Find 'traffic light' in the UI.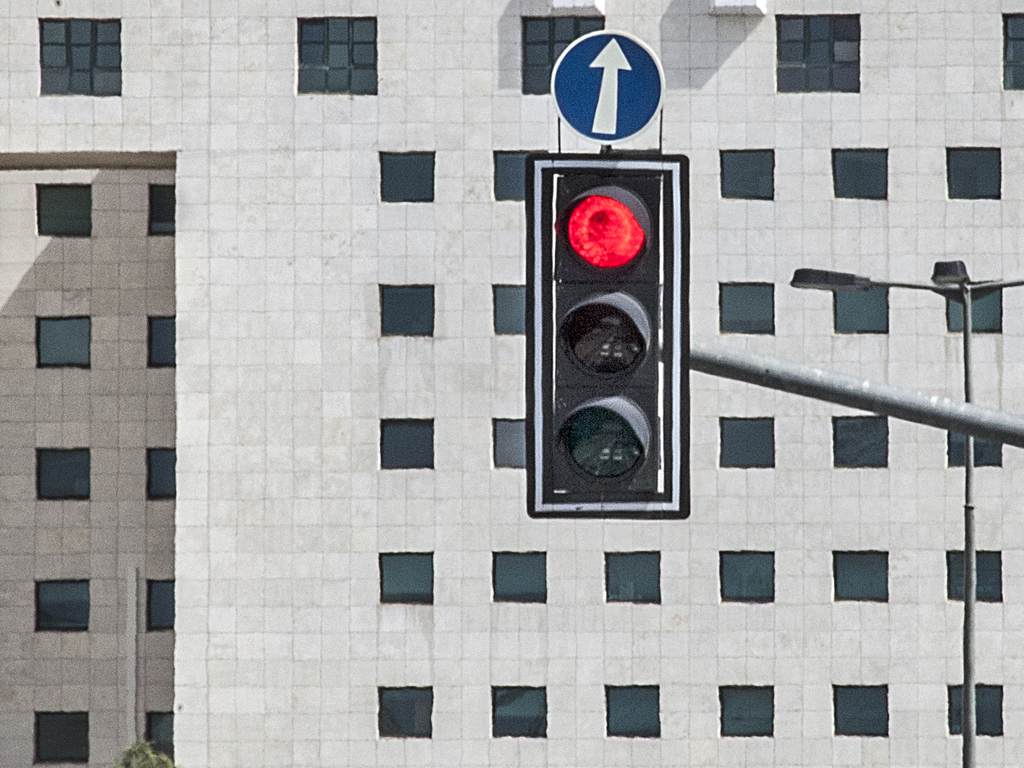
UI element at pyautogui.locateOnScreen(526, 153, 691, 519).
